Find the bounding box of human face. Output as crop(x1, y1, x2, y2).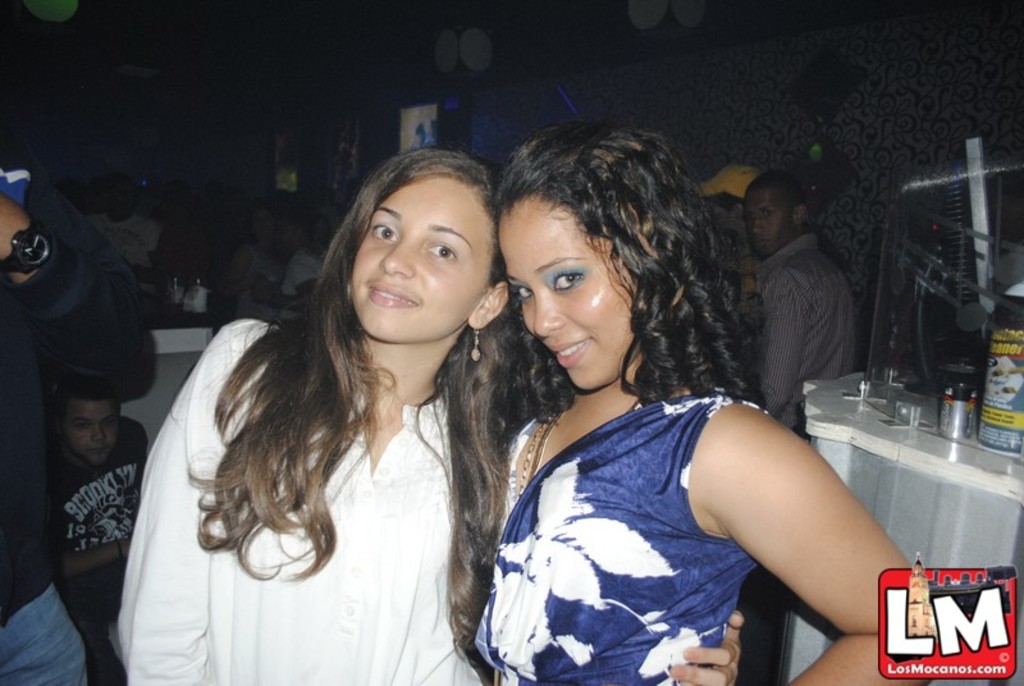
crop(252, 209, 278, 242).
